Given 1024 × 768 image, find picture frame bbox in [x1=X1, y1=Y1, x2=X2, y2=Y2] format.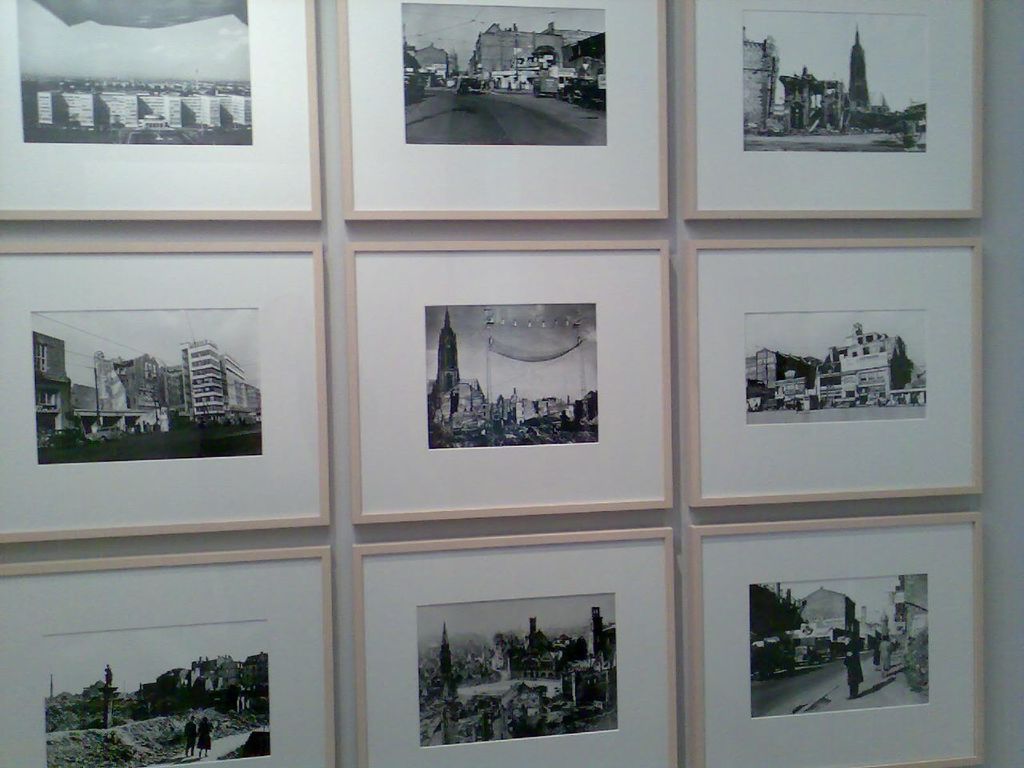
[x1=680, y1=520, x2=992, y2=767].
